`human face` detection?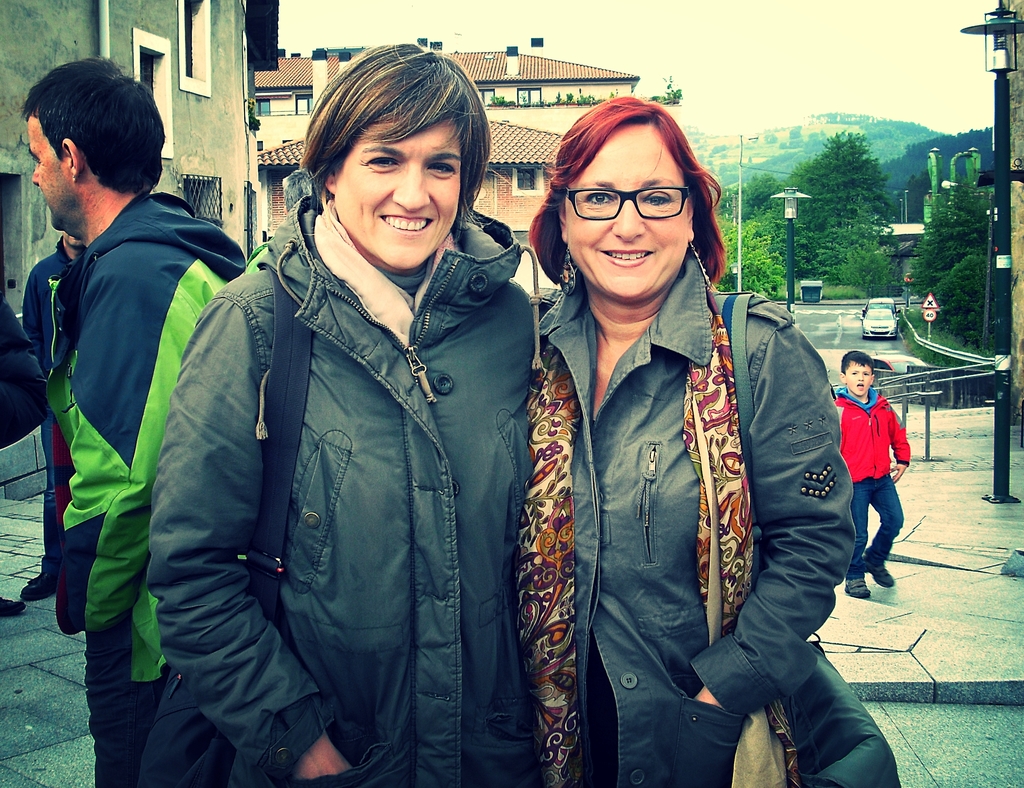
<box>845,361,871,394</box>
